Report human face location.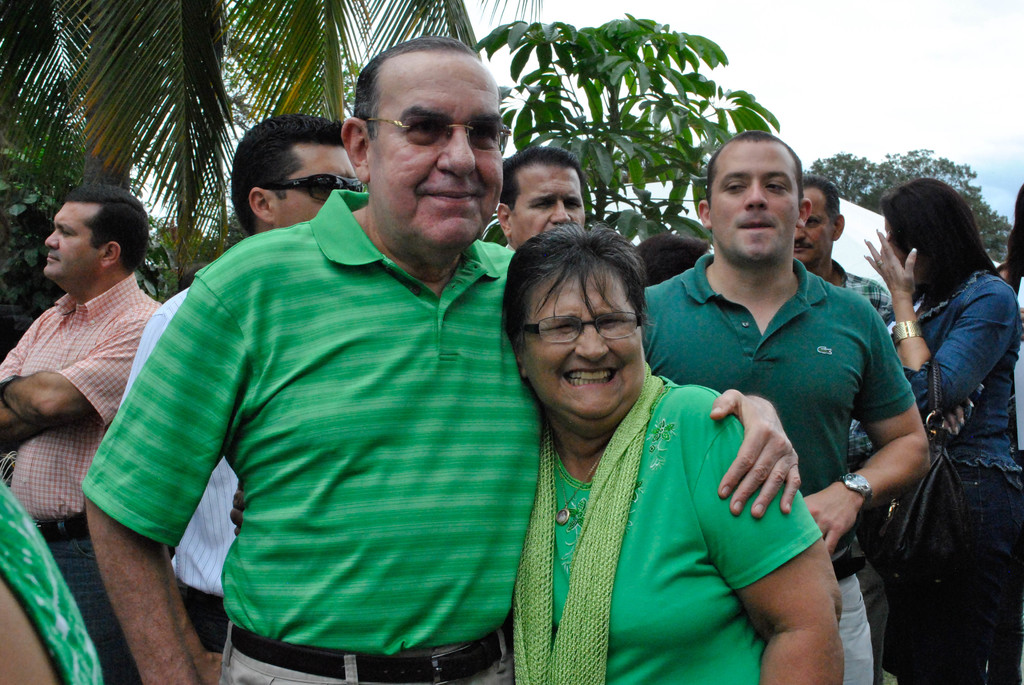
Report: bbox=(268, 141, 356, 228).
